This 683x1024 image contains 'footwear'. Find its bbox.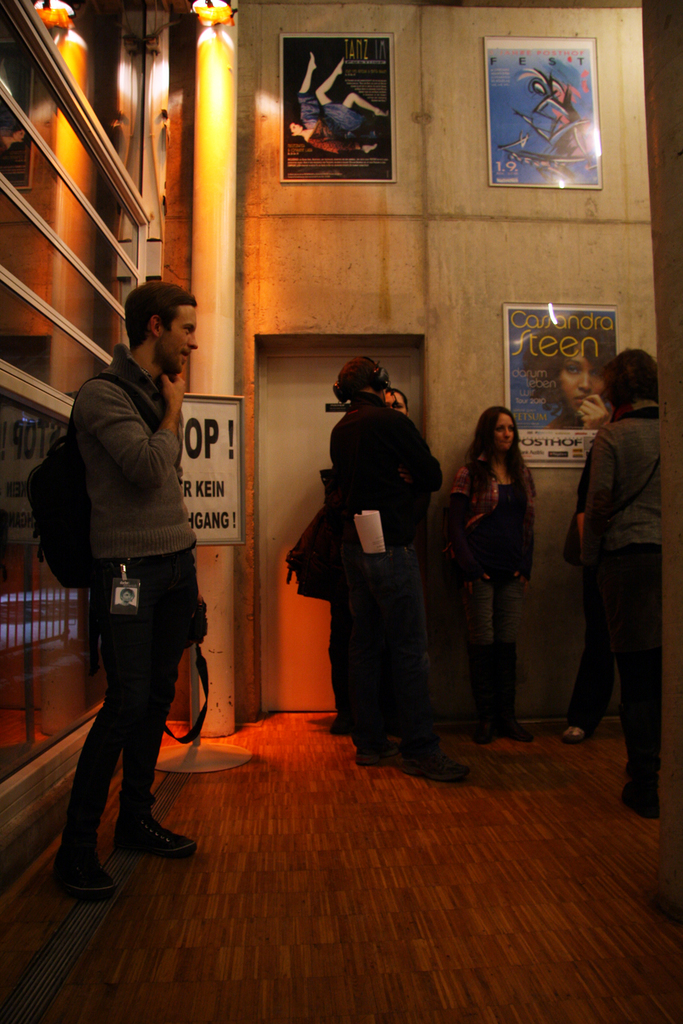
51:829:113:902.
